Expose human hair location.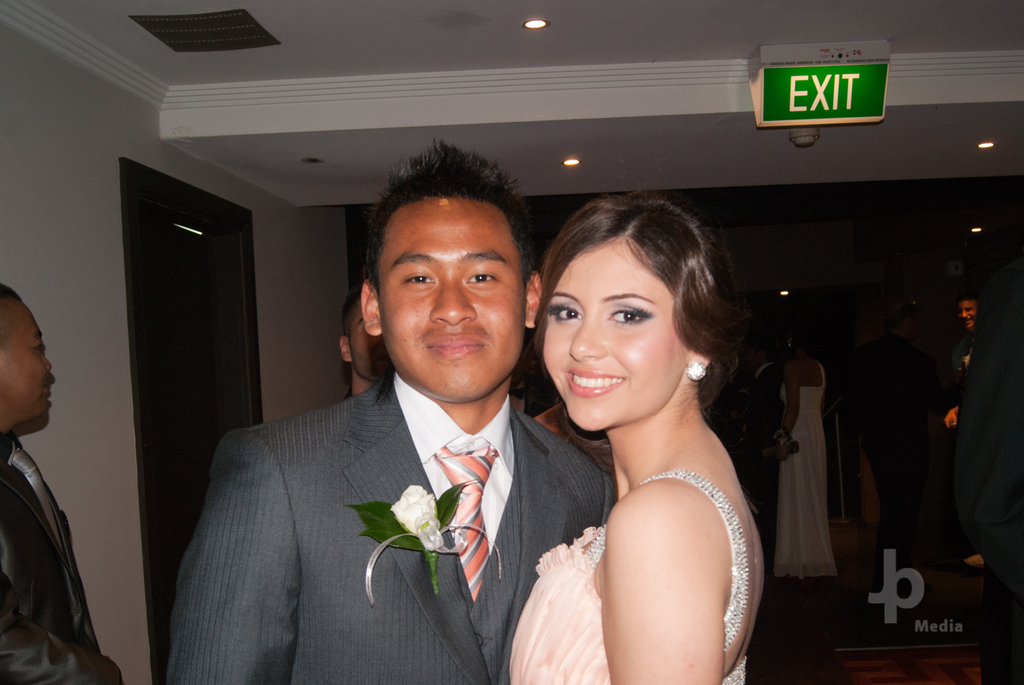
Exposed at [left=957, top=289, right=982, bottom=308].
